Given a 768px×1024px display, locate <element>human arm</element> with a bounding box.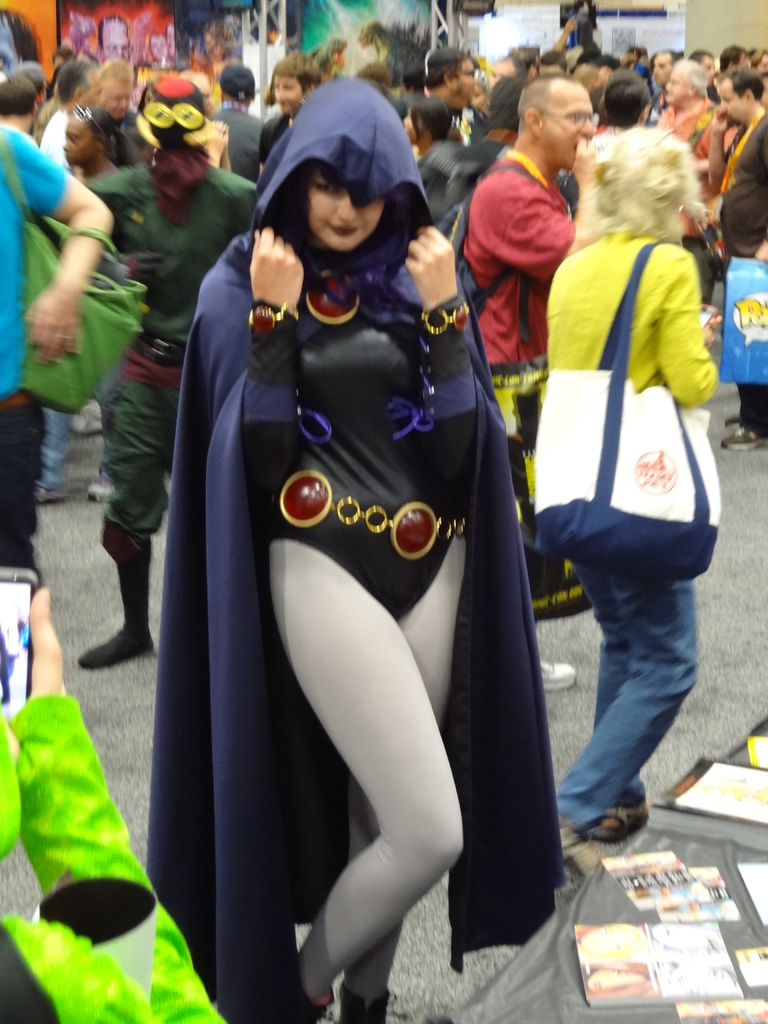
Located: (4, 120, 118, 356).
